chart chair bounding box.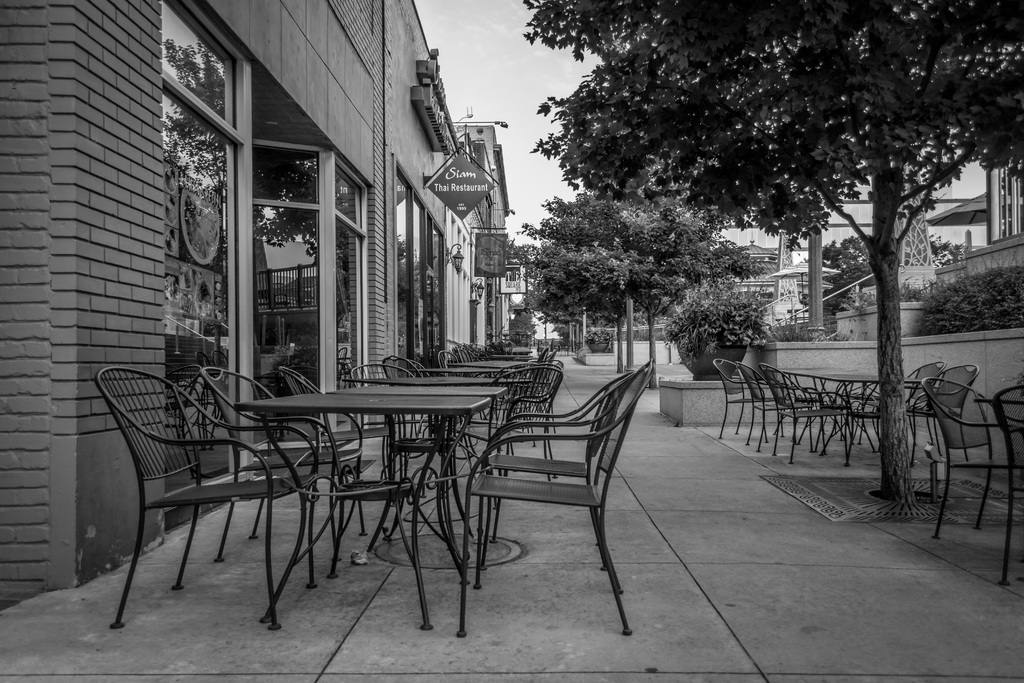
Charted: BBox(776, 363, 851, 465).
